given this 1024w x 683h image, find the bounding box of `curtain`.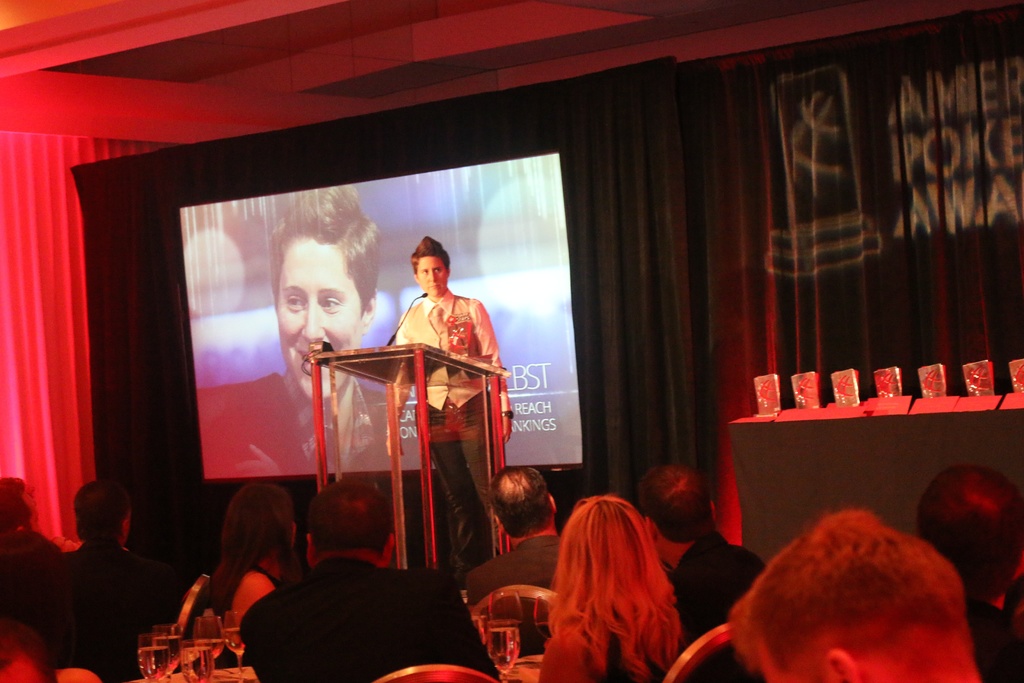
bbox=(68, 54, 680, 581).
